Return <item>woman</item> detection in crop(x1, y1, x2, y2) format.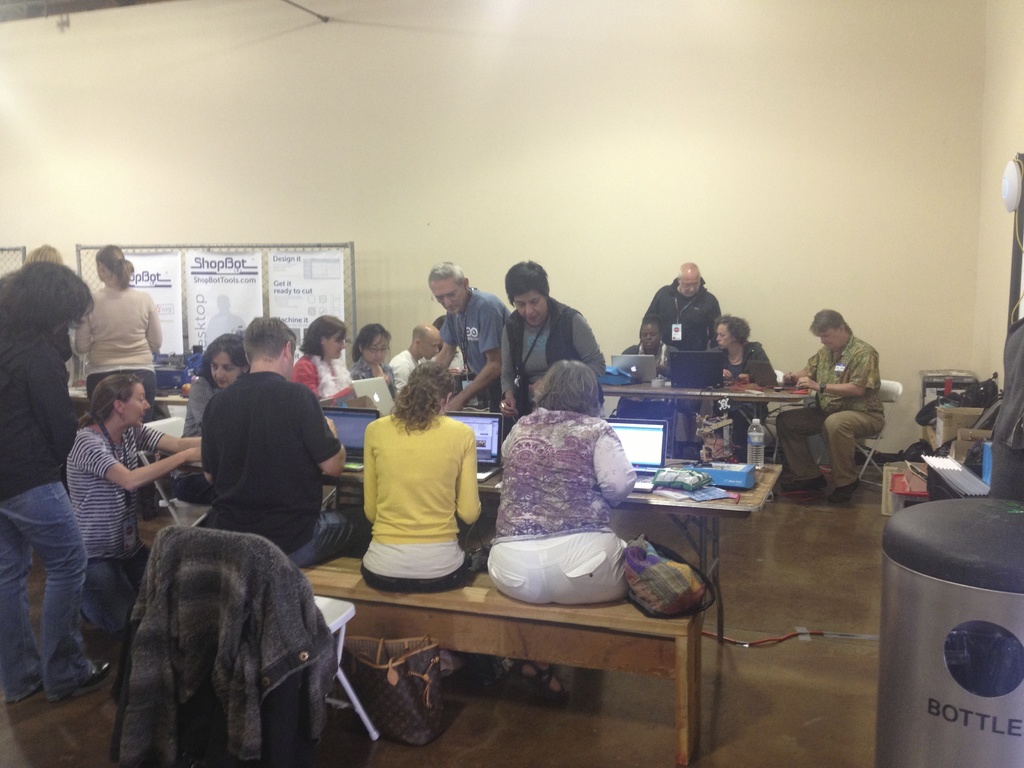
crop(483, 353, 638, 588).
